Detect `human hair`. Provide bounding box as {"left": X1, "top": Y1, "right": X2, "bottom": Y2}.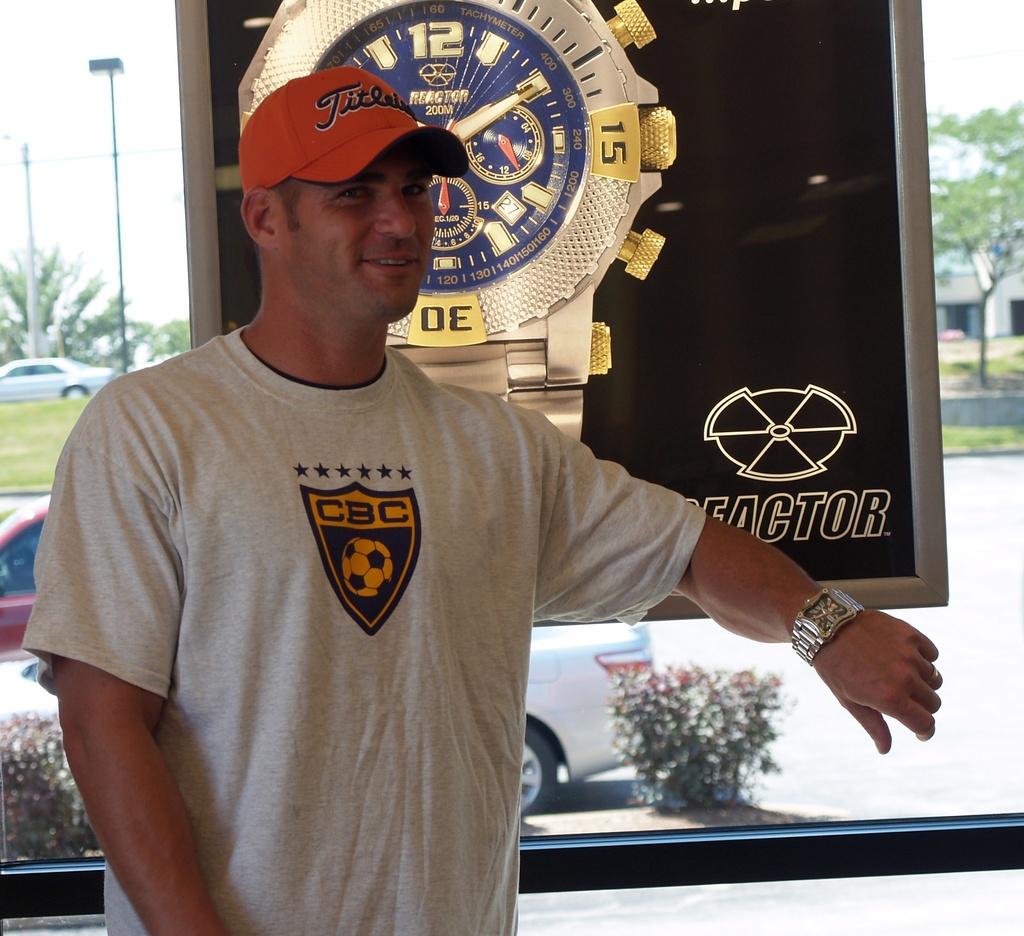
{"left": 270, "top": 180, "right": 307, "bottom": 234}.
